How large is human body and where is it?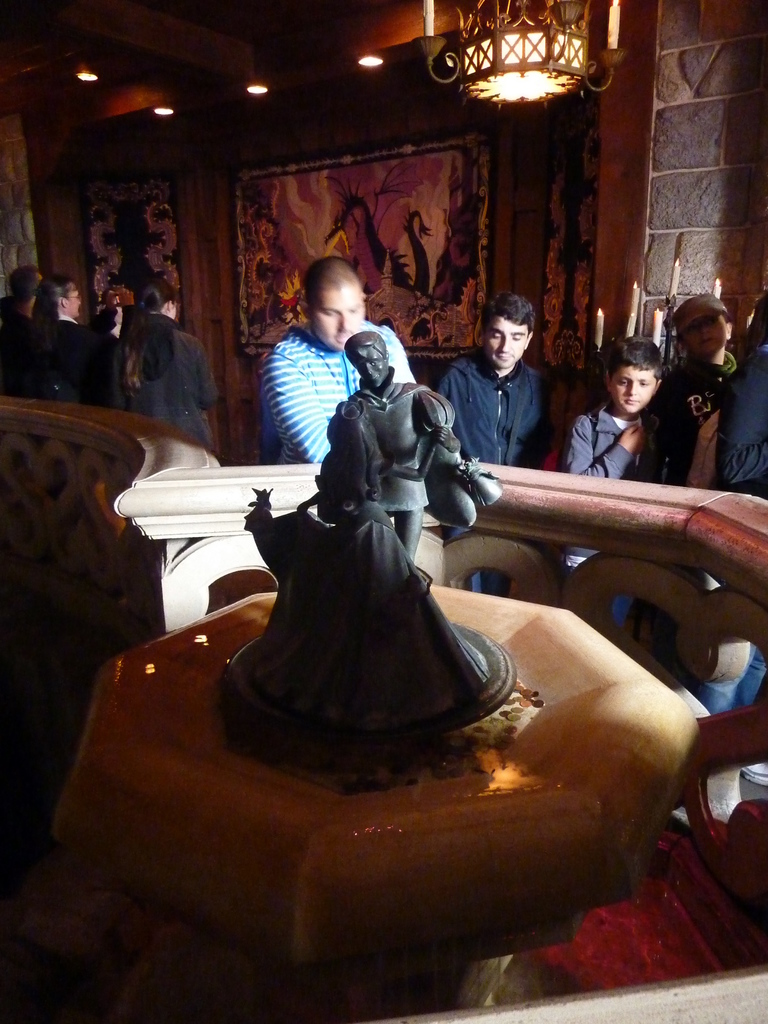
Bounding box: 646,348,742,488.
